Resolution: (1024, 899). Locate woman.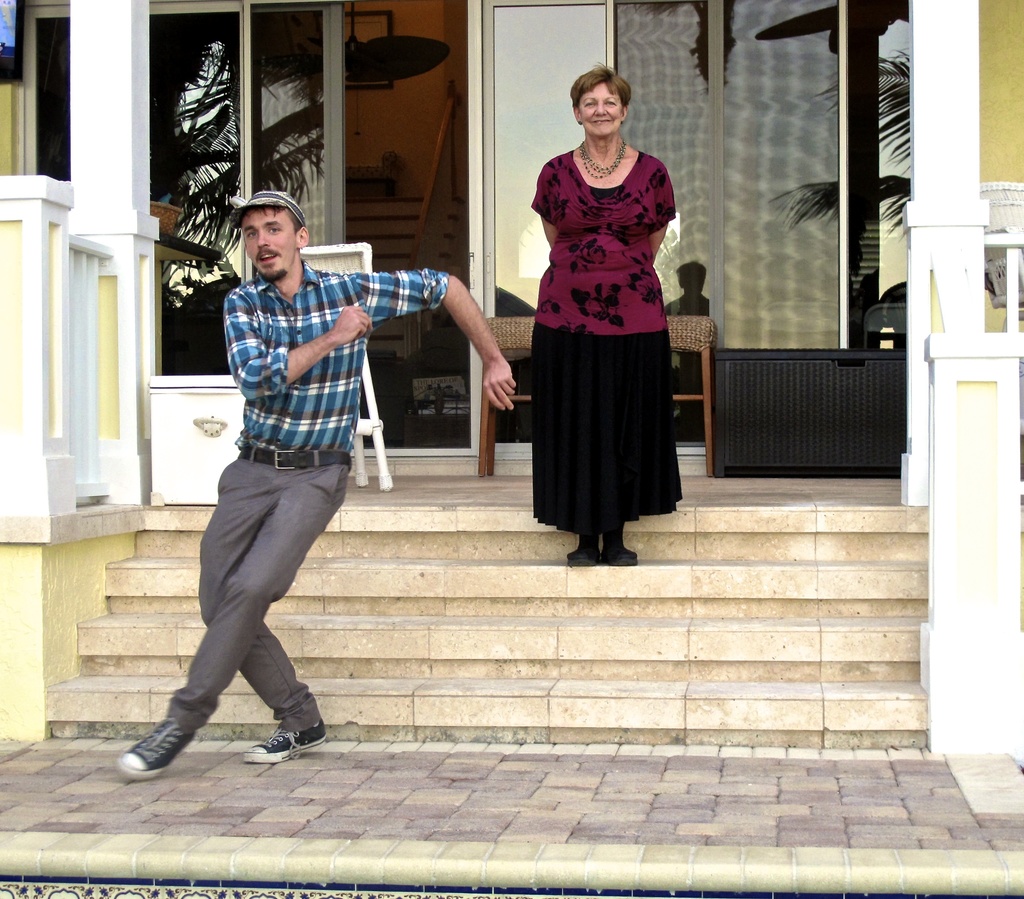
[x1=504, y1=68, x2=689, y2=564].
